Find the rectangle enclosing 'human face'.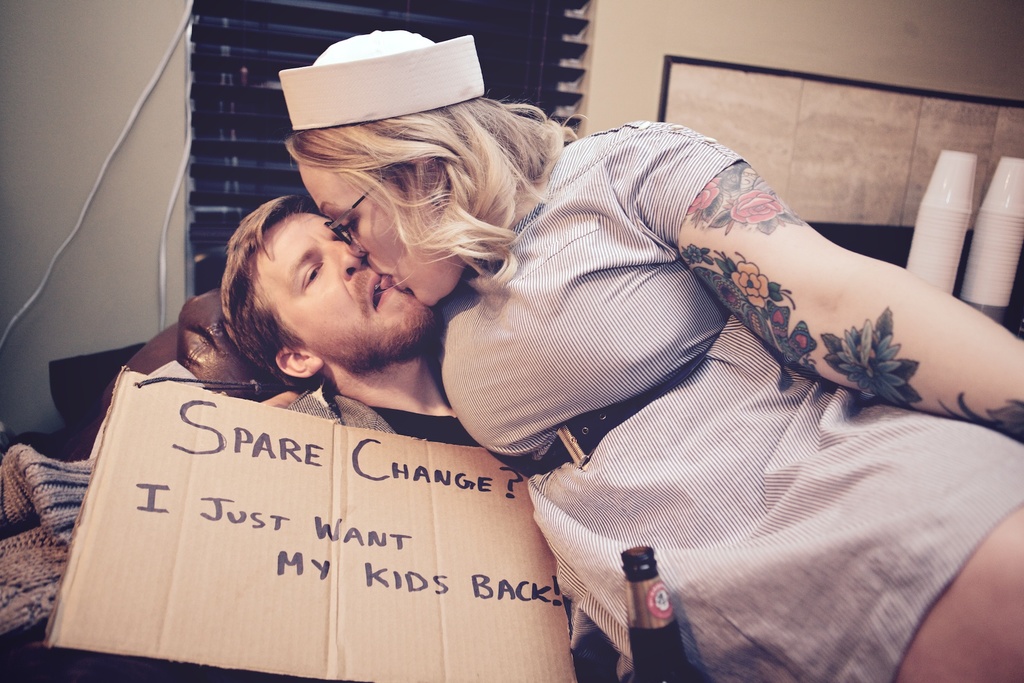
box=[299, 162, 460, 304].
